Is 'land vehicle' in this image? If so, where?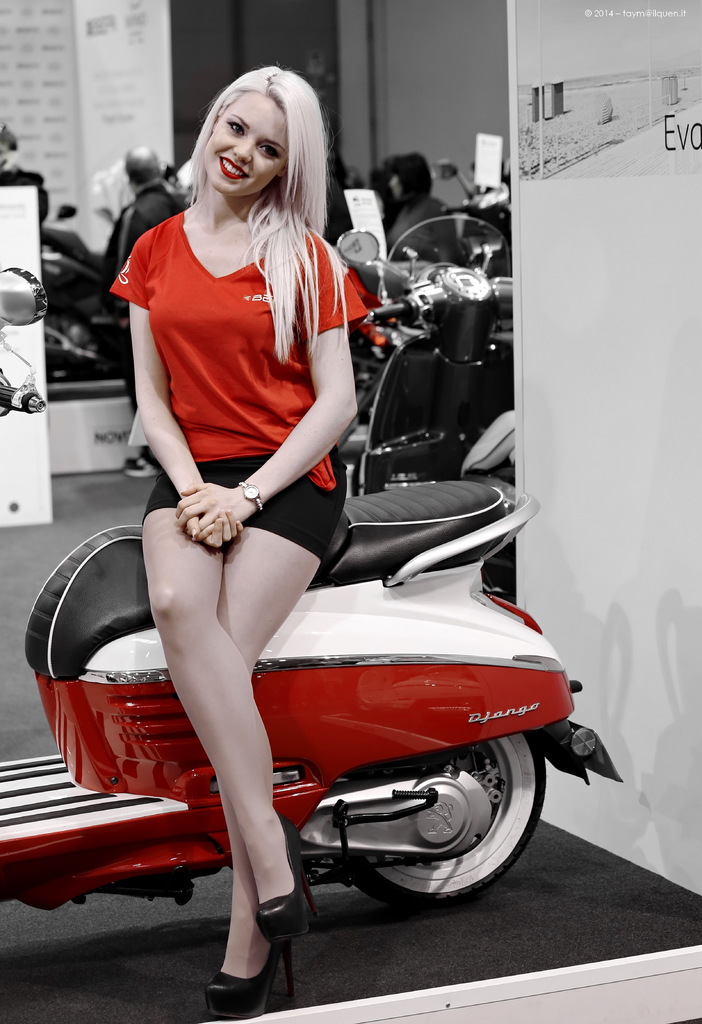
Yes, at detection(433, 158, 507, 273).
